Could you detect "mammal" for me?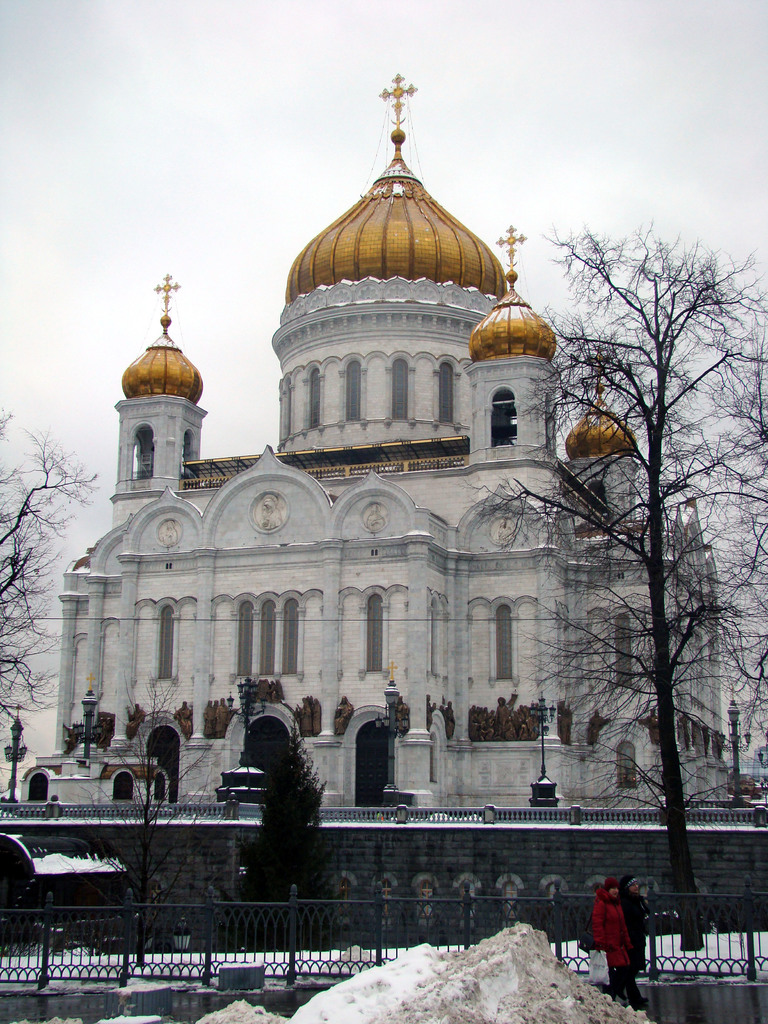
Detection result: [left=216, top=696, right=233, bottom=736].
